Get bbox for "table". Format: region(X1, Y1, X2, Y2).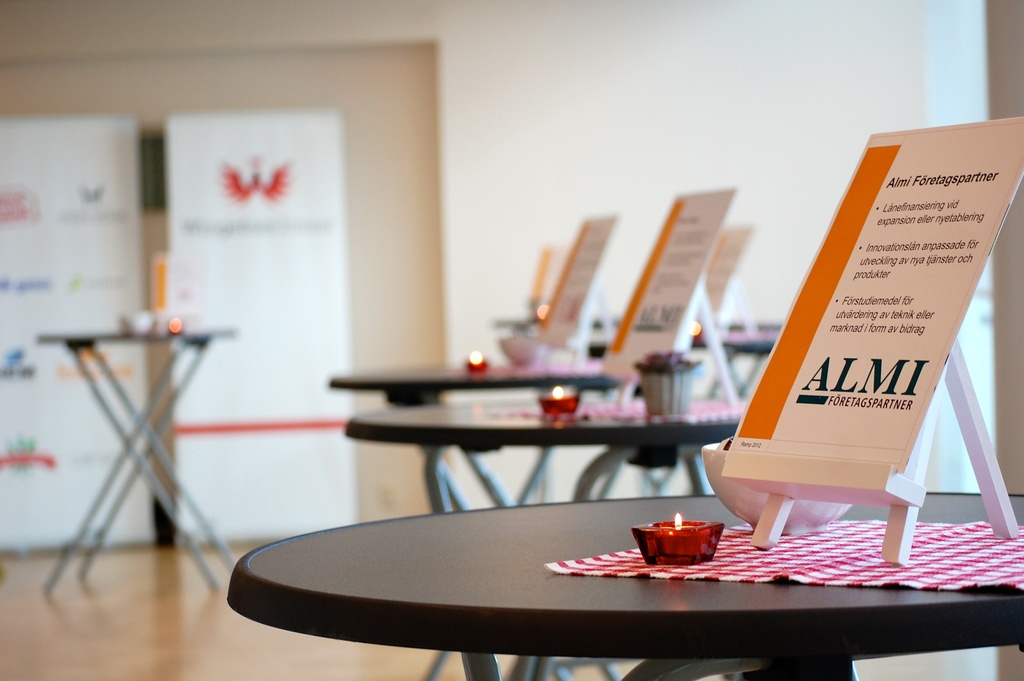
region(682, 309, 792, 369).
